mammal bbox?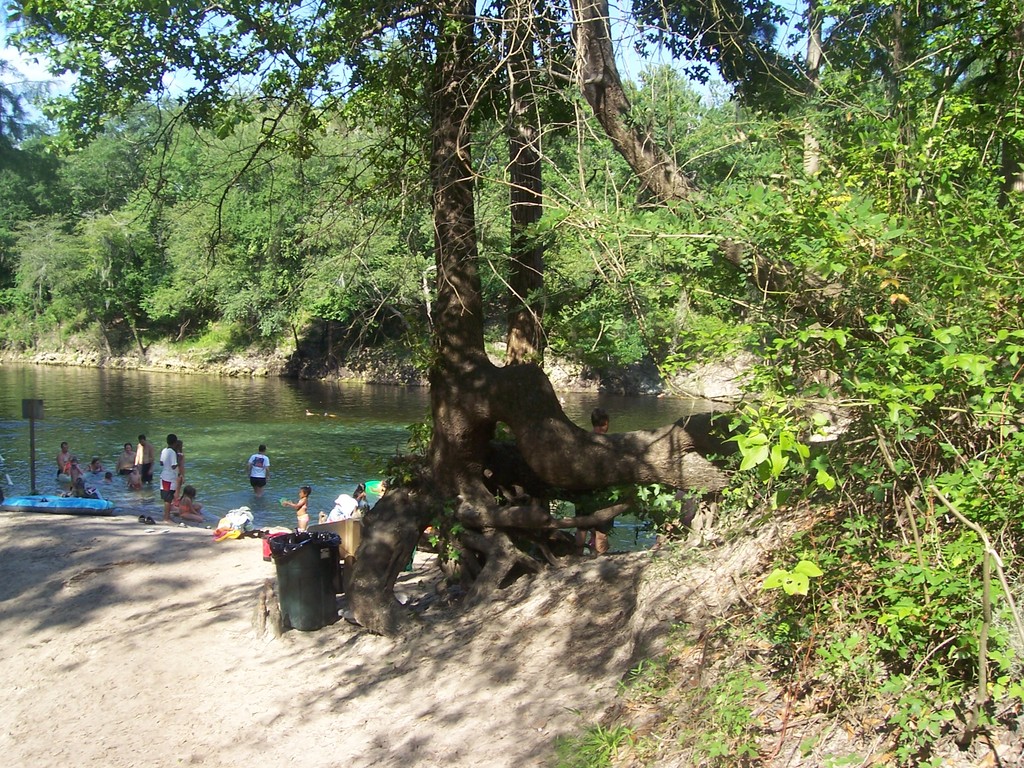
[56,443,70,479]
